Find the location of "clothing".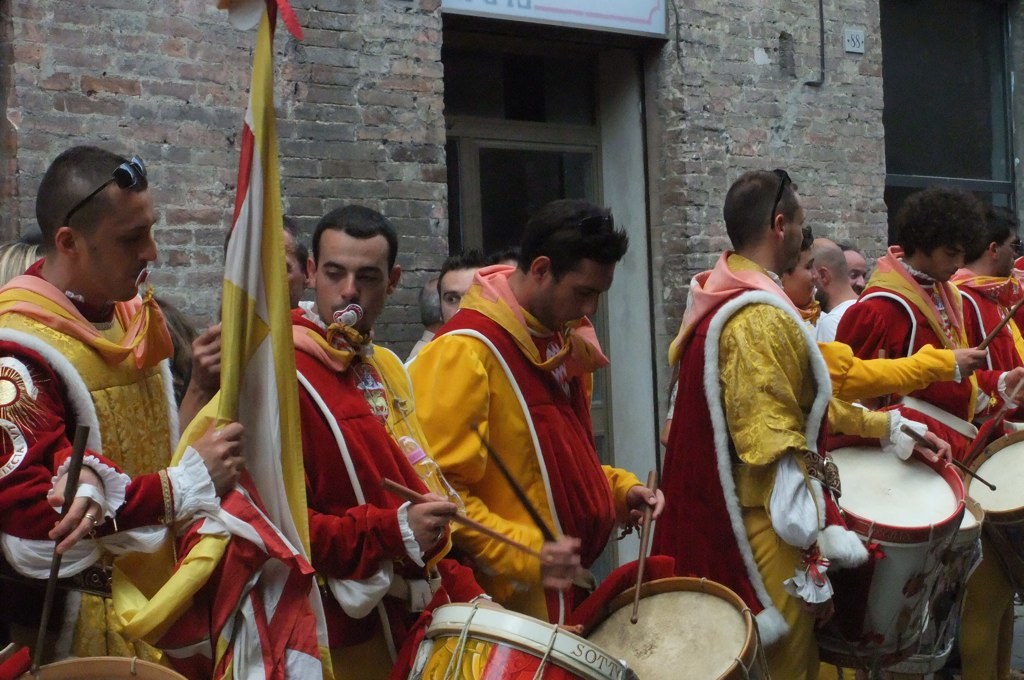
Location: bbox(818, 246, 1008, 470).
